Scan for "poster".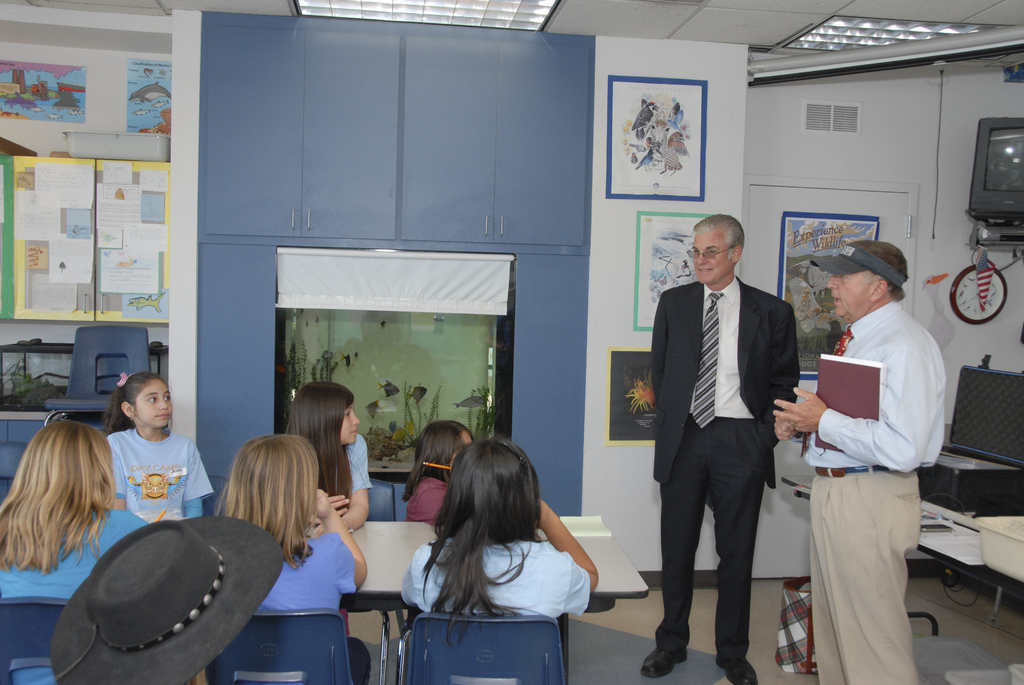
Scan result: select_region(125, 59, 174, 130).
